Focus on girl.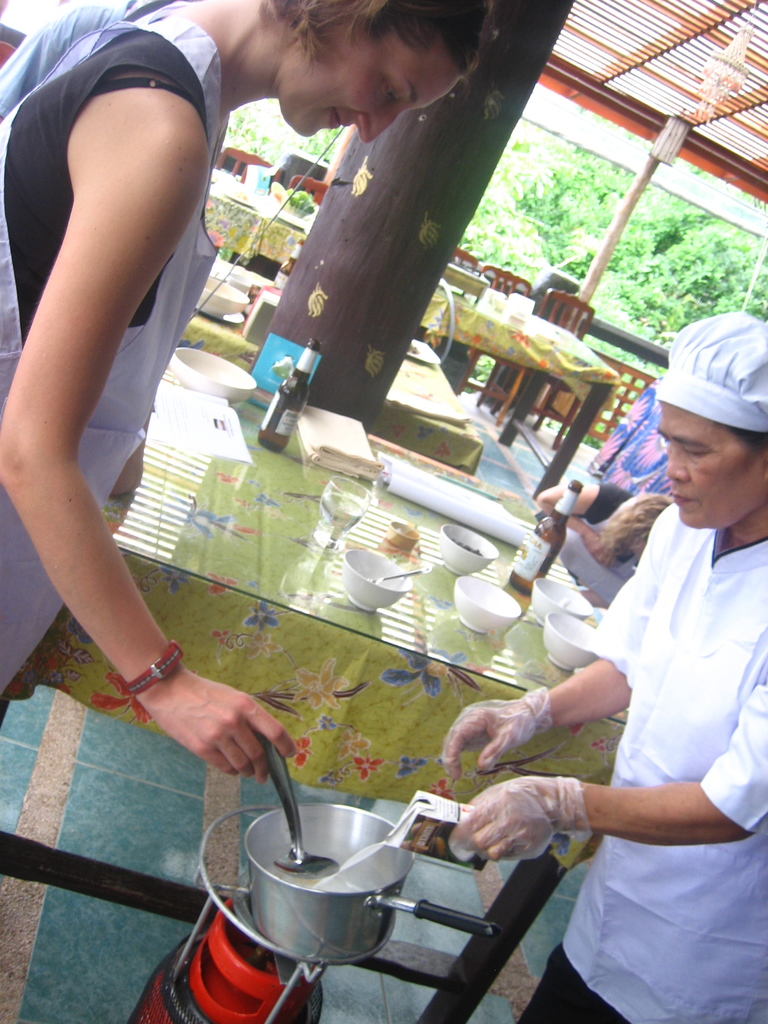
Focused at bbox(0, 0, 493, 788).
